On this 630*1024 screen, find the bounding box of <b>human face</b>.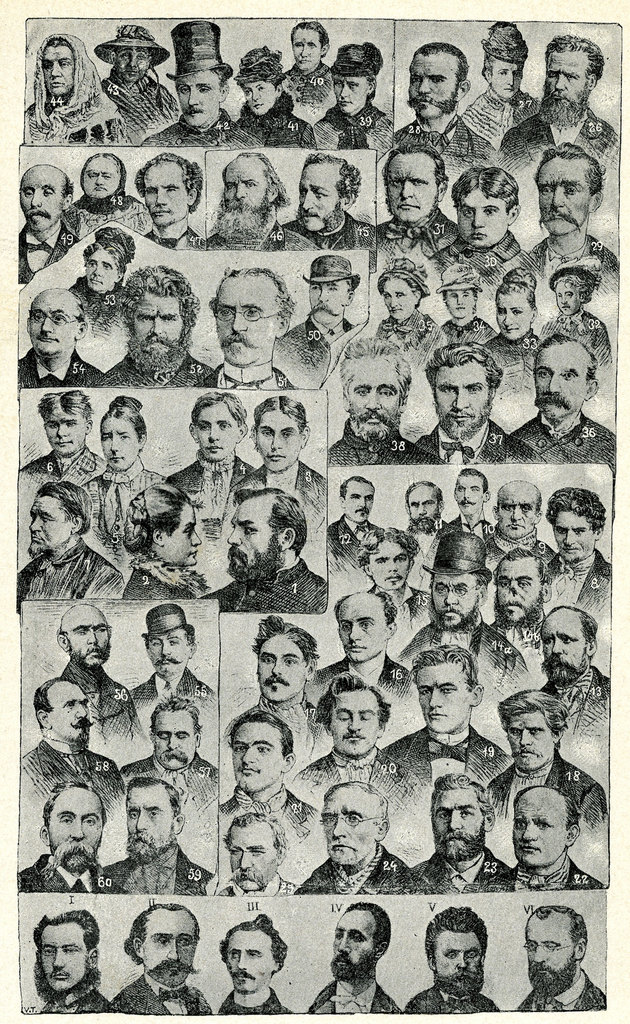
Bounding box: Rect(529, 915, 578, 988).
